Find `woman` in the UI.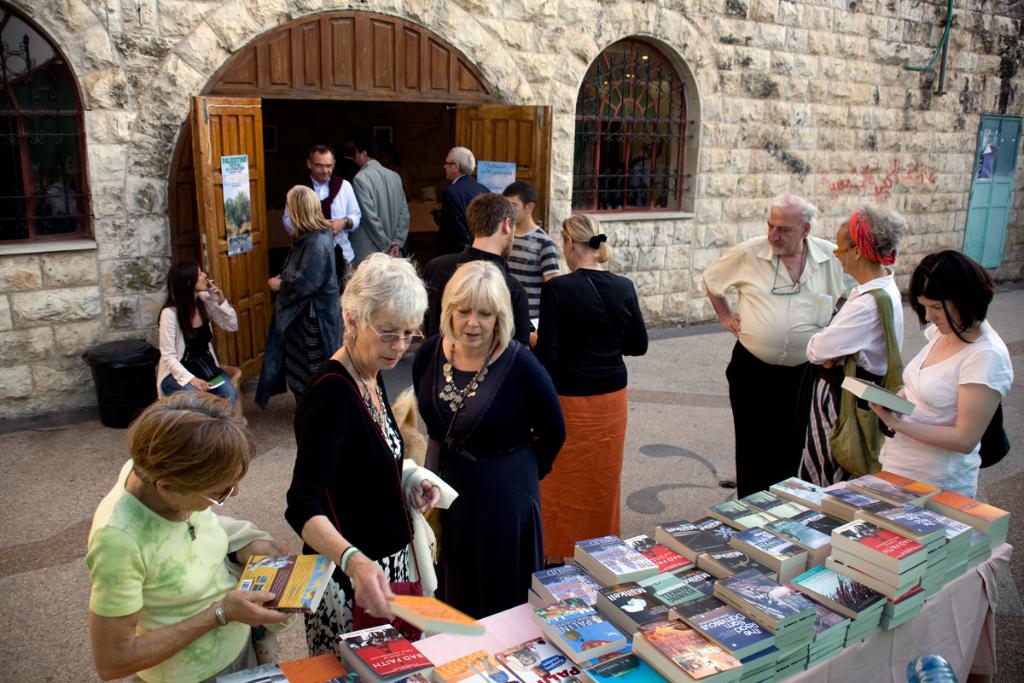
UI element at (869, 251, 1016, 505).
